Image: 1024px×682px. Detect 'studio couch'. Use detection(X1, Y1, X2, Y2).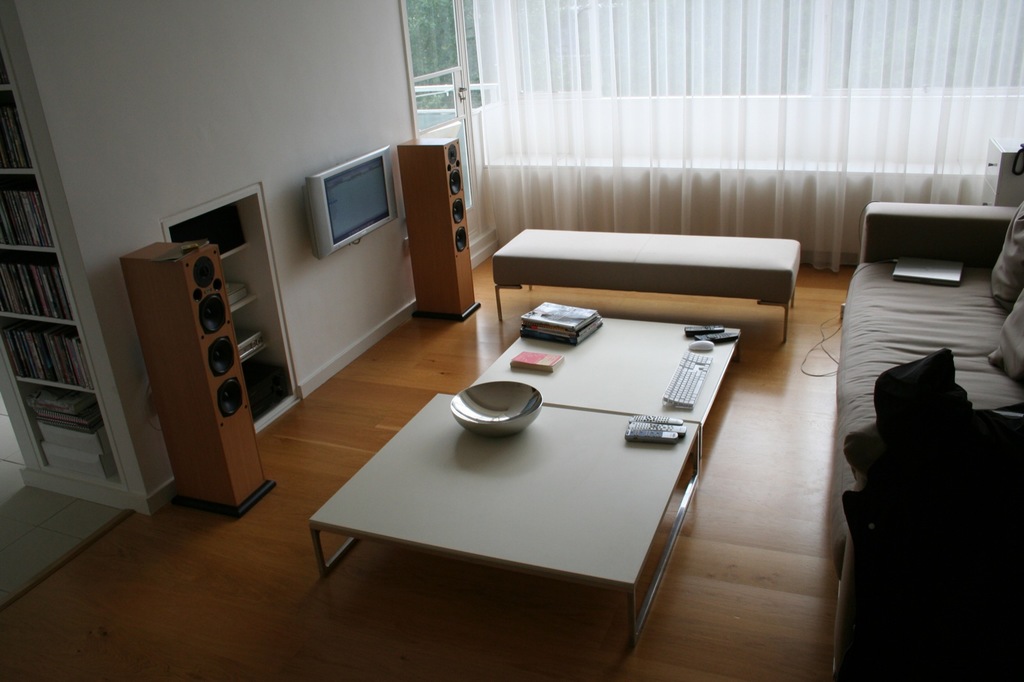
detection(825, 187, 1023, 454).
